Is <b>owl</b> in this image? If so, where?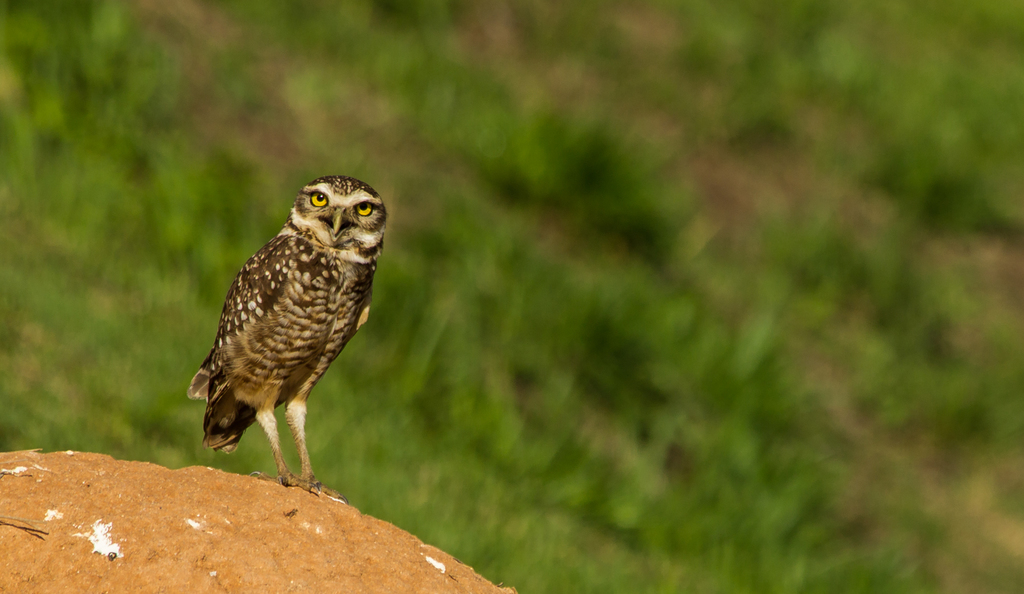
Yes, at x1=175 y1=161 x2=400 y2=499.
